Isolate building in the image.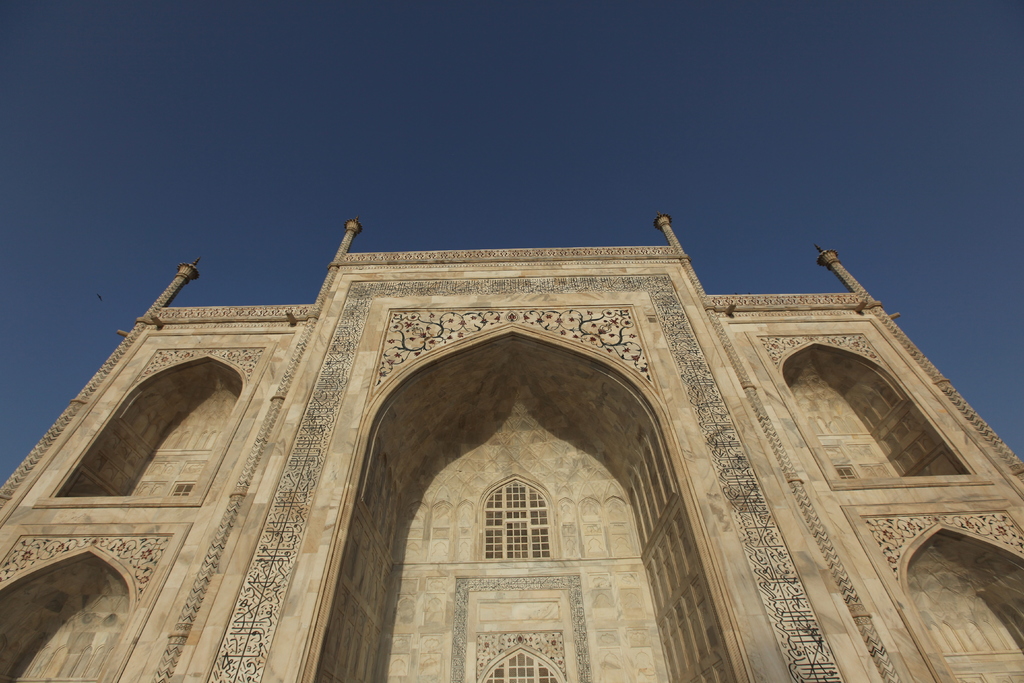
Isolated region: rect(0, 220, 1023, 682).
